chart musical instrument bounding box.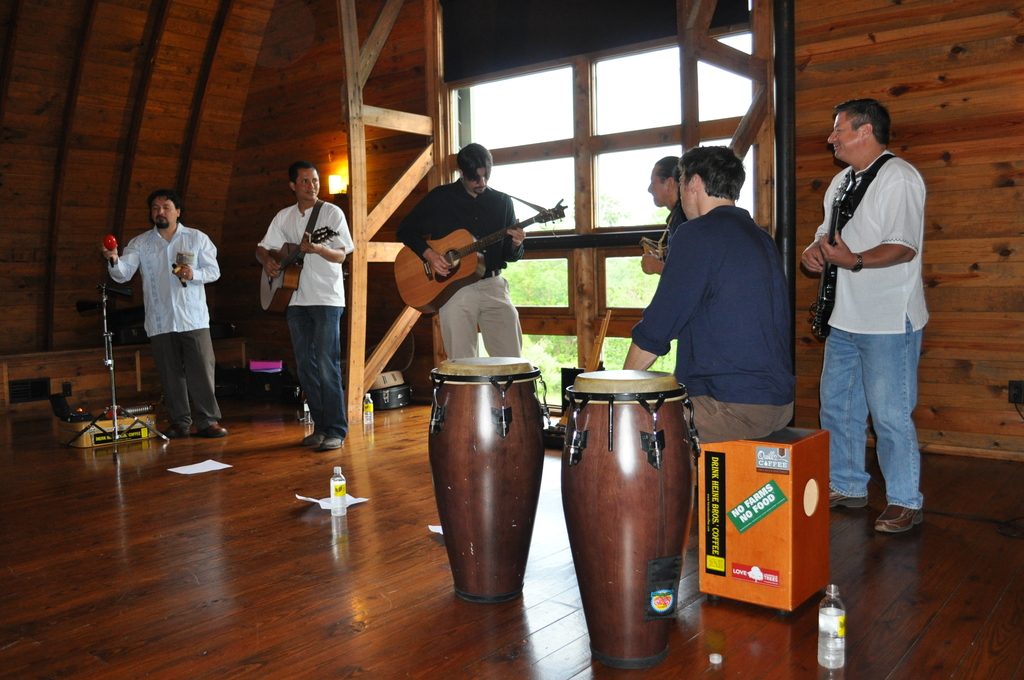
Charted: crop(170, 245, 198, 295).
